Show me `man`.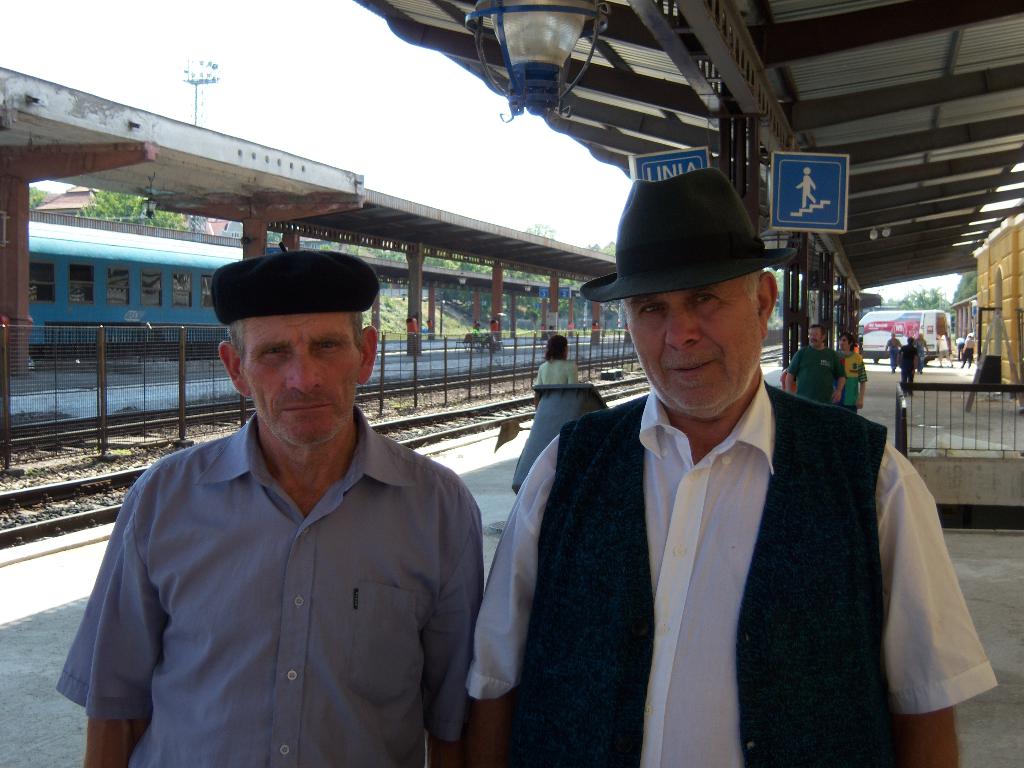
`man` is here: pyautogui.locateOnScreen(461, 161, 996, 767).
